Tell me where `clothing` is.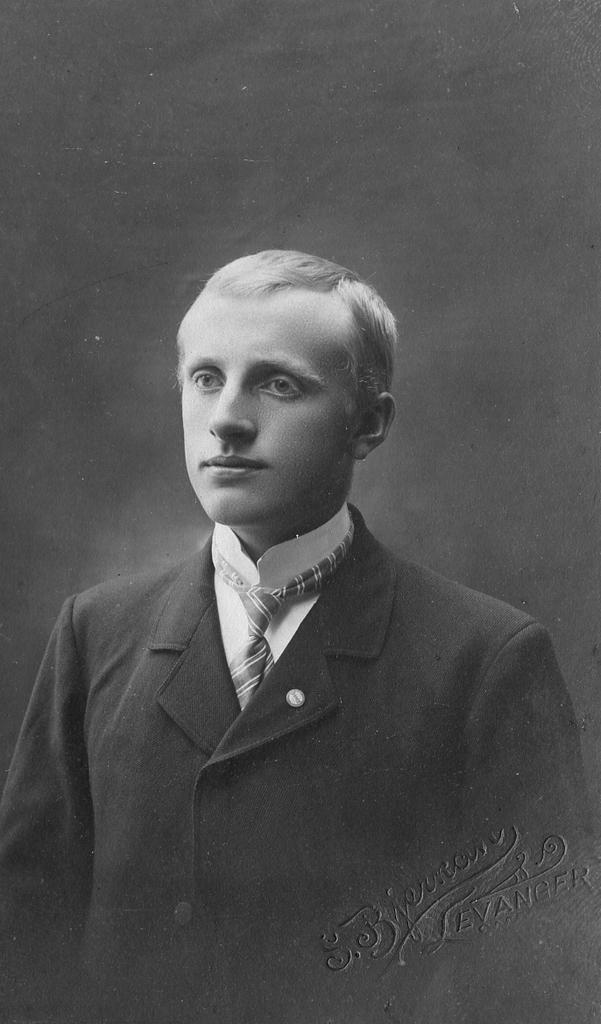
`clothing` is at 1/504/600/1023.
